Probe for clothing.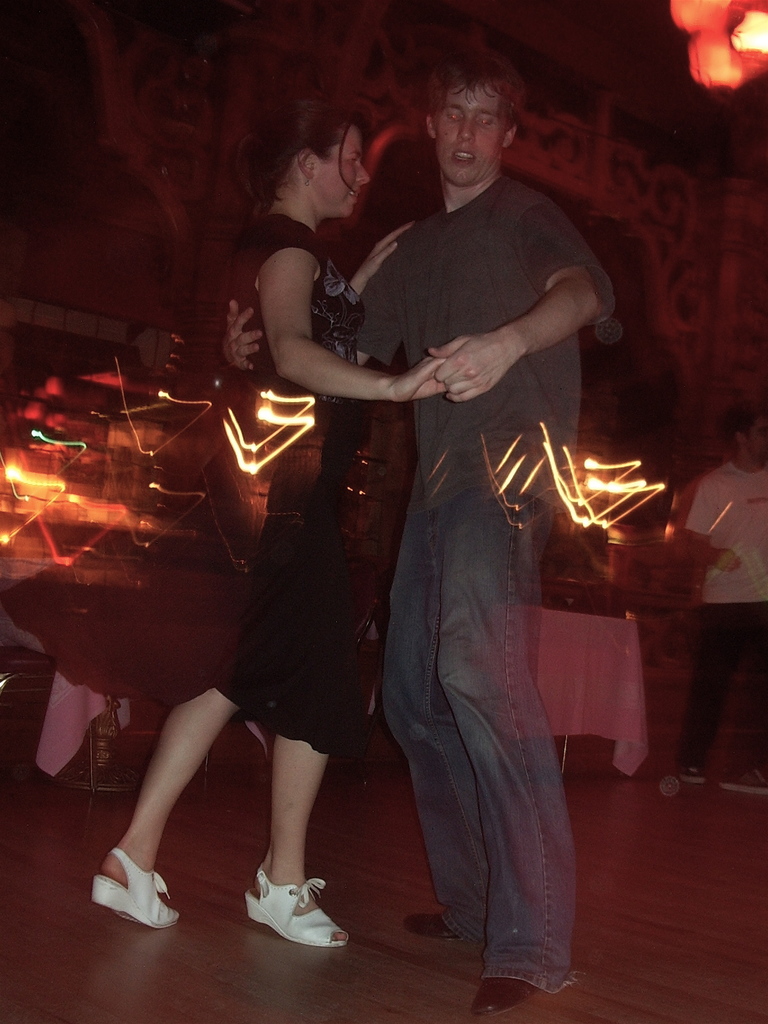
Probe result: left=691, top=452, right=765, bottom=737.
